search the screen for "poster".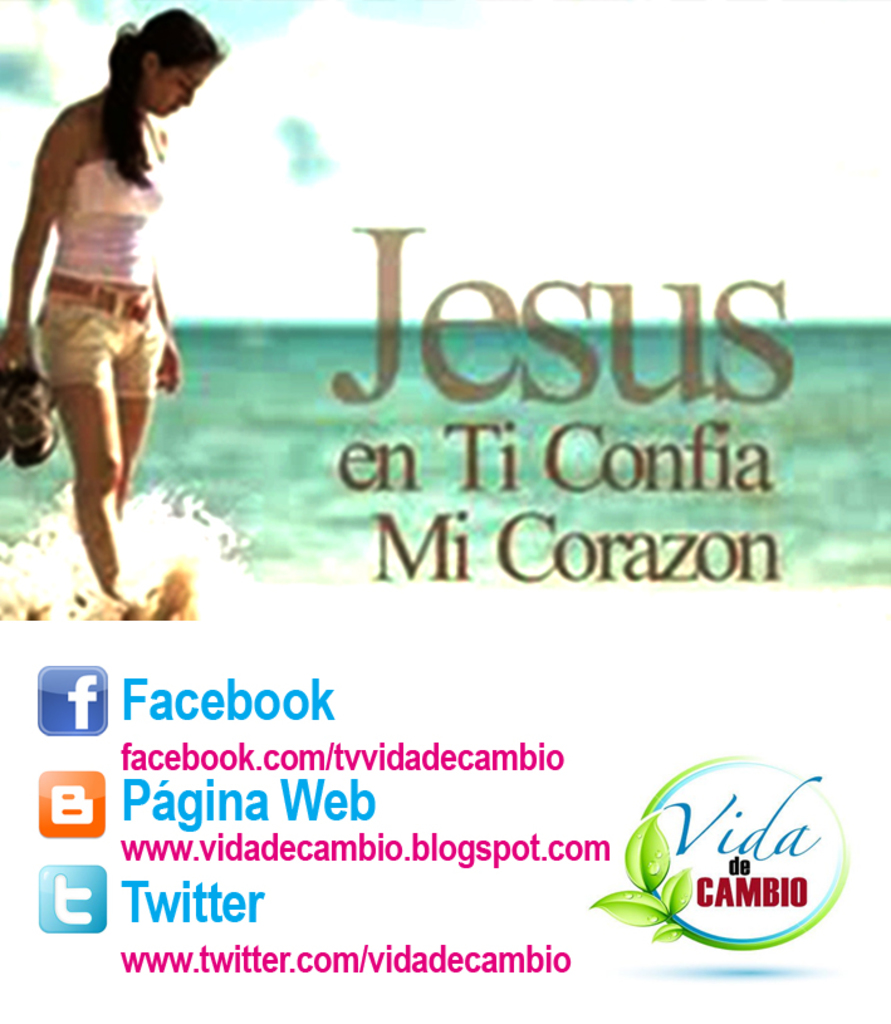
Found at x1=0 y1=3 x2=890 y2=1023.
